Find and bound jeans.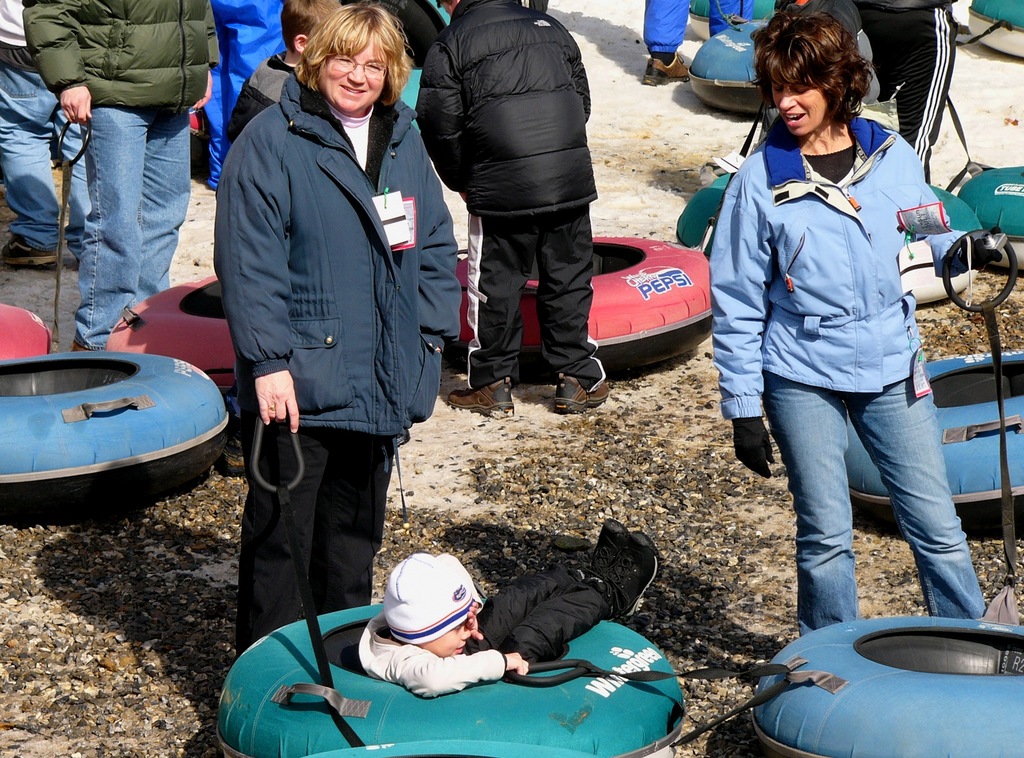
Bound: BBox(79, 103, 193, 353).
